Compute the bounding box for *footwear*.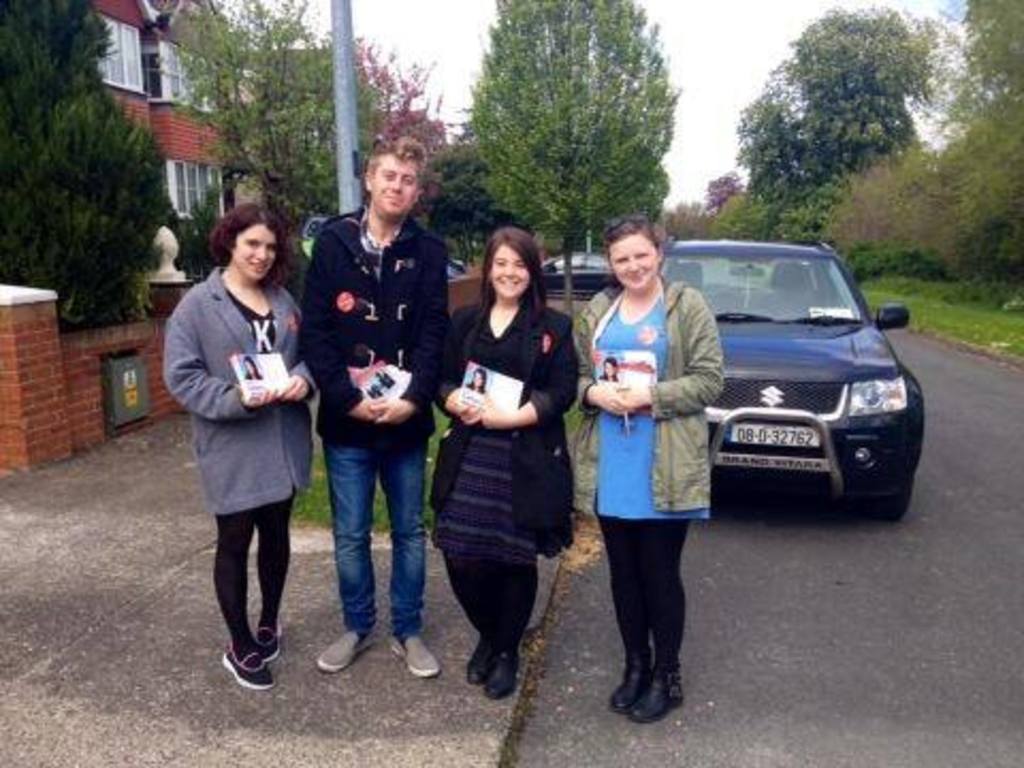
region(215, 640, 279, 687).
